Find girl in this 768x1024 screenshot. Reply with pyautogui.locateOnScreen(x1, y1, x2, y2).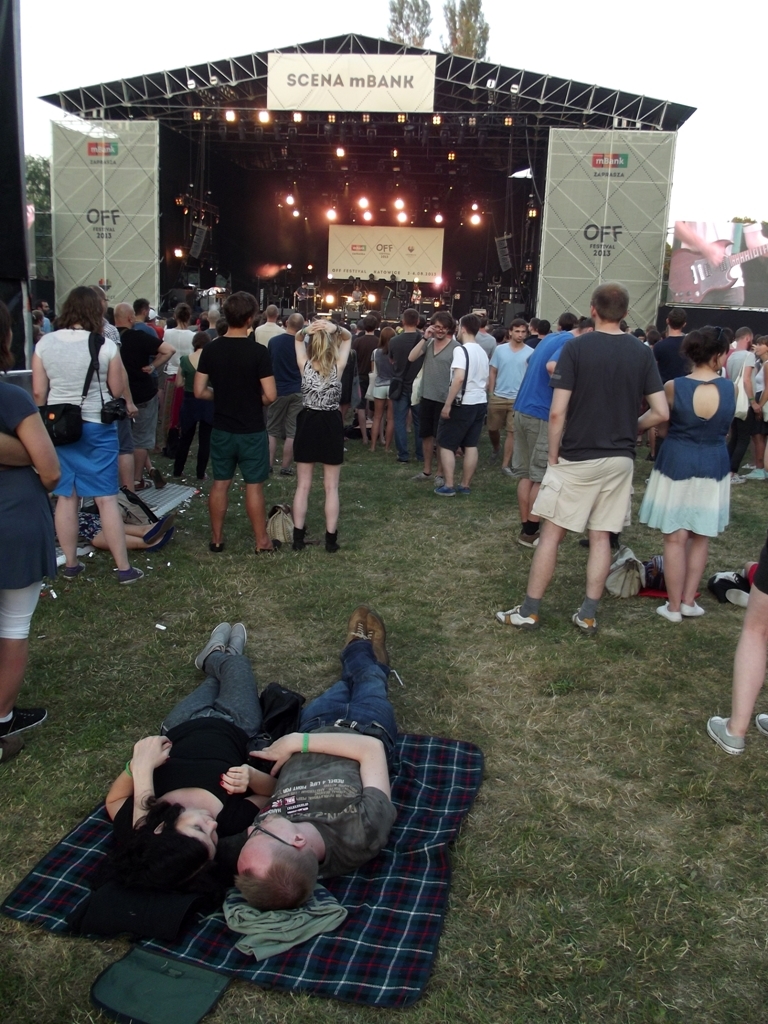
pyautogui.locateOnScreen(294, 325, 351, 548).
